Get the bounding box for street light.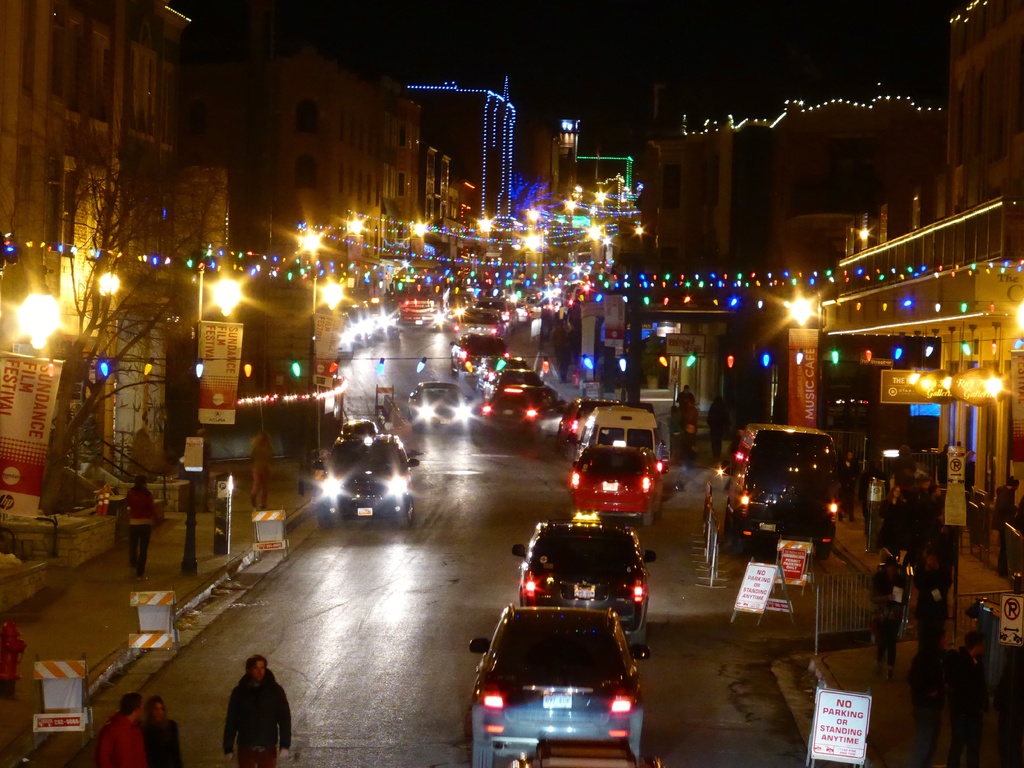
<region>299, 228, 329, 477</region>.
